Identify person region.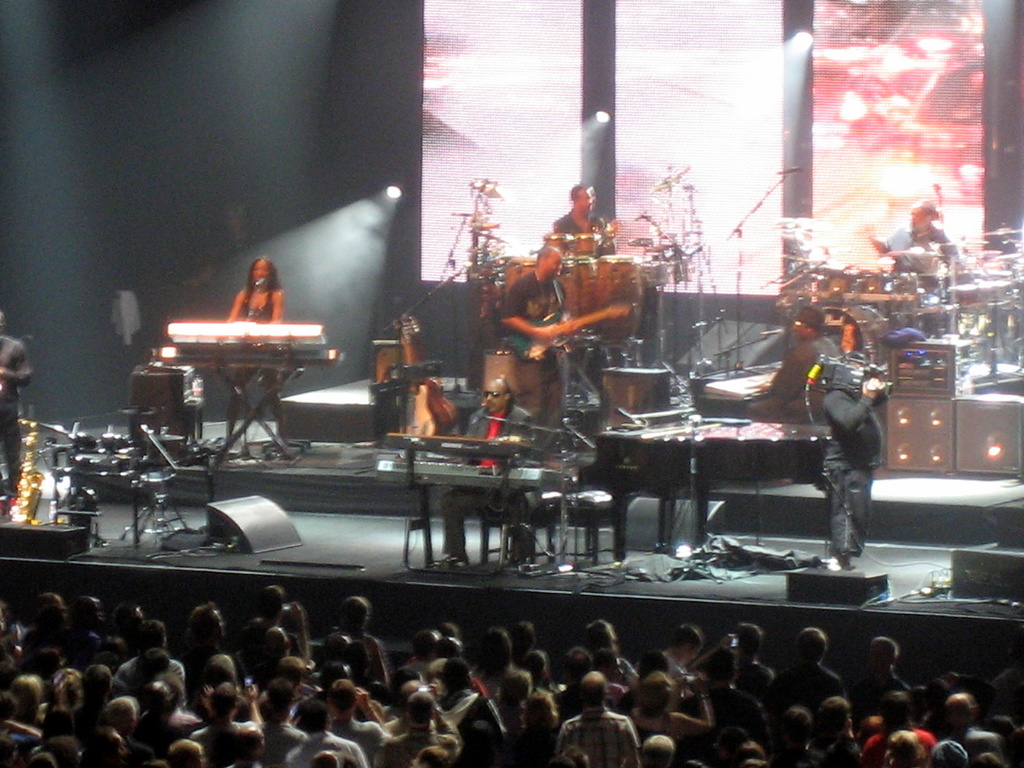
Region: <region>815, 355, 879, 574</region>.
